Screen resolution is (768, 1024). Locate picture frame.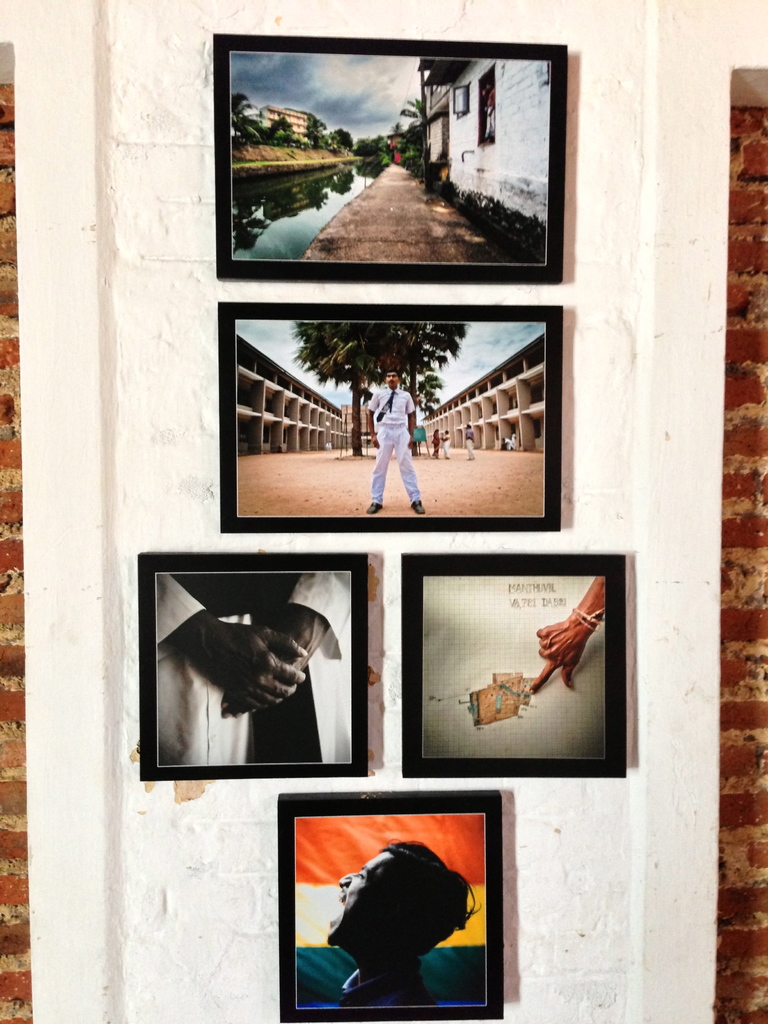
locate(401, 552, 628, 778).
